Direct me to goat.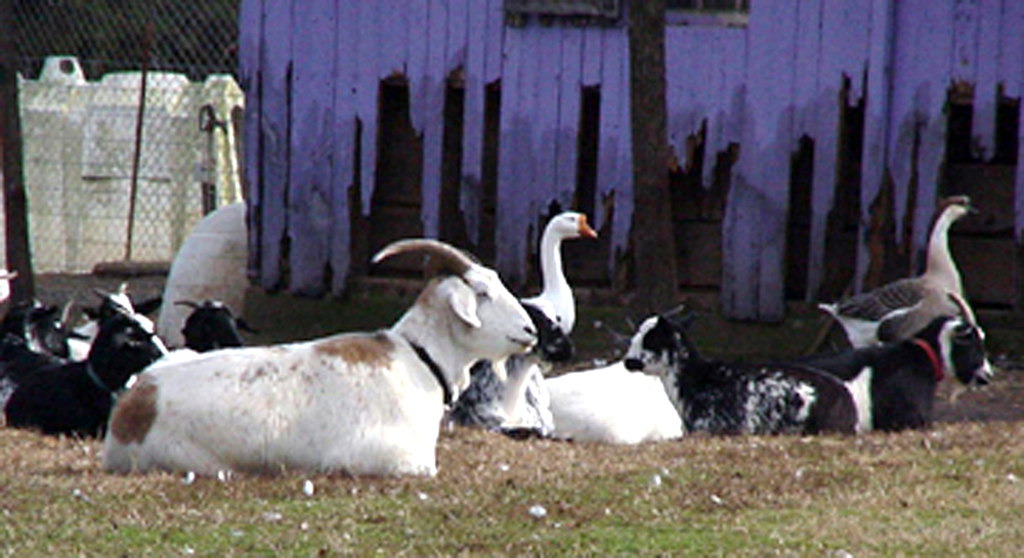
Direction: box(166, 296, 244, 348).
